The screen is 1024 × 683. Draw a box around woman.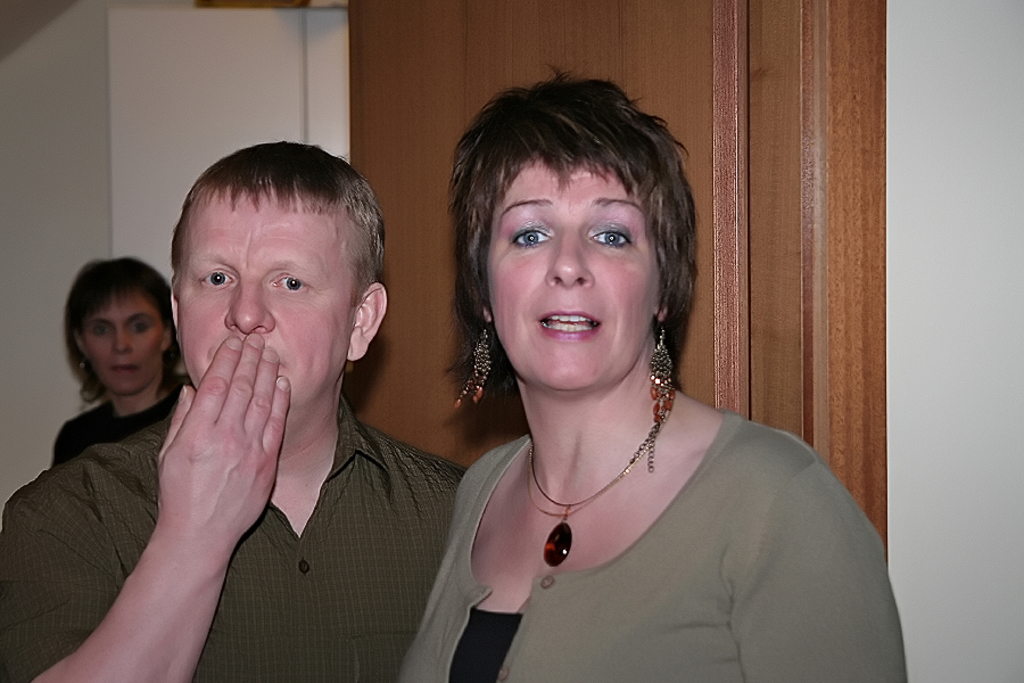
407:80:870:672.
